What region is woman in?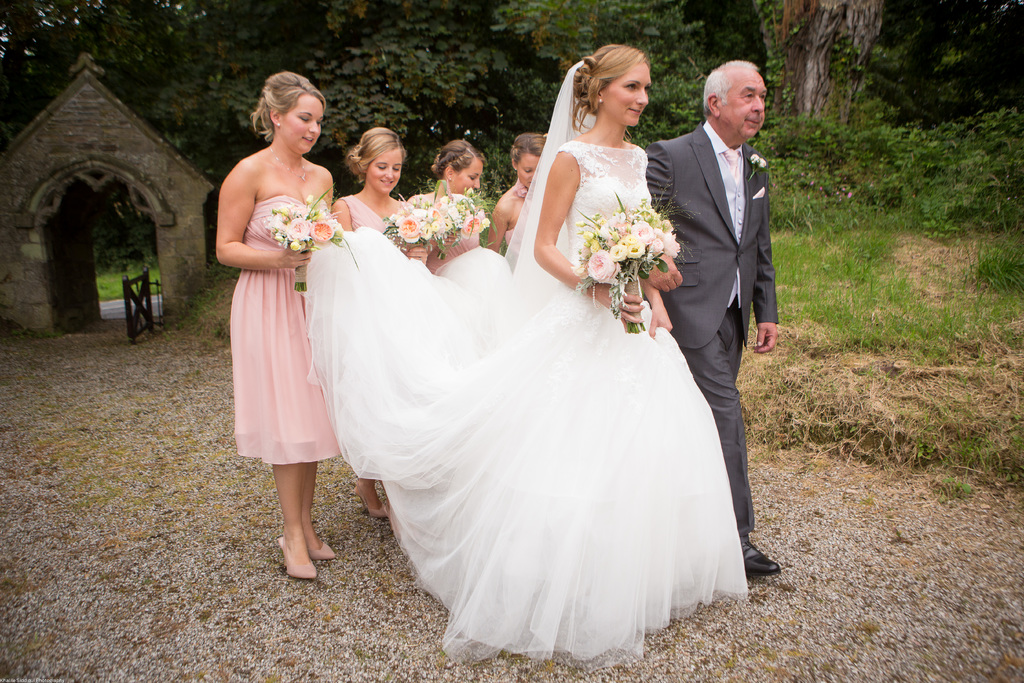
region(406, 138, 488, 273).
